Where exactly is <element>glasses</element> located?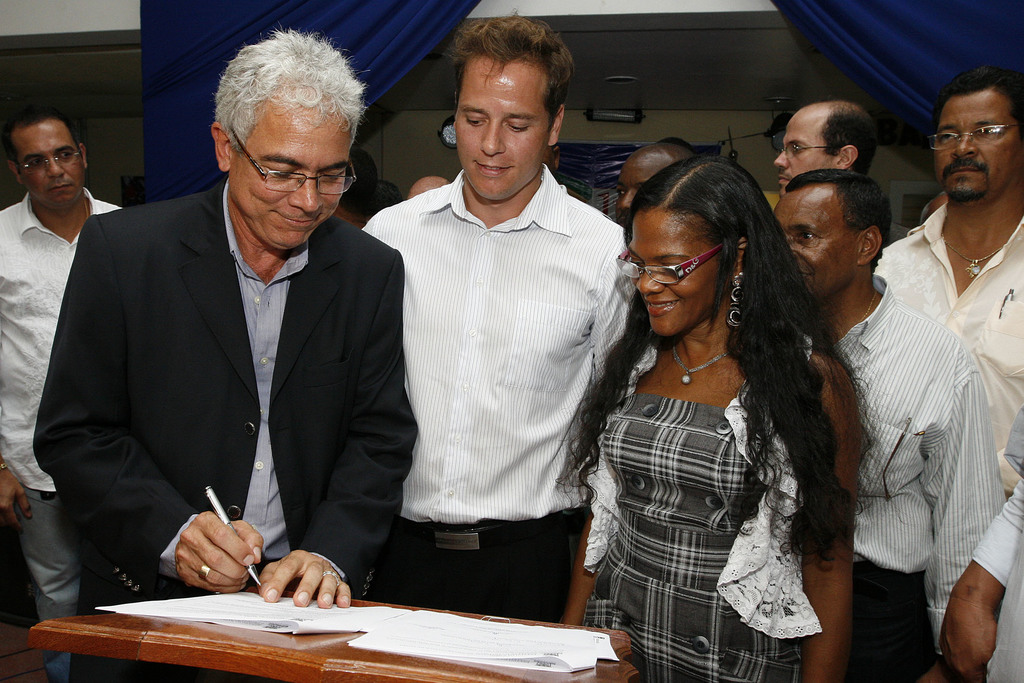
Its bounding box is {"x1": 927, "y1": 120, "x2": 1018, "y2": 151}.
